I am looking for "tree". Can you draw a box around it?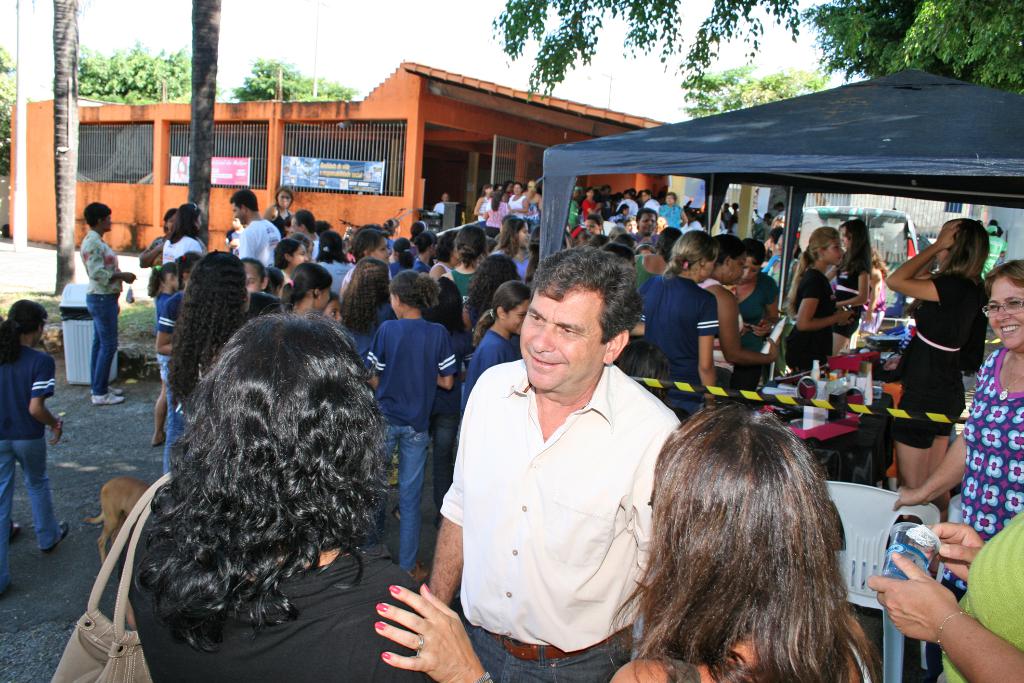
Sure, the bounding box is (x1=228, y1=53, x2=363, y2=101).
